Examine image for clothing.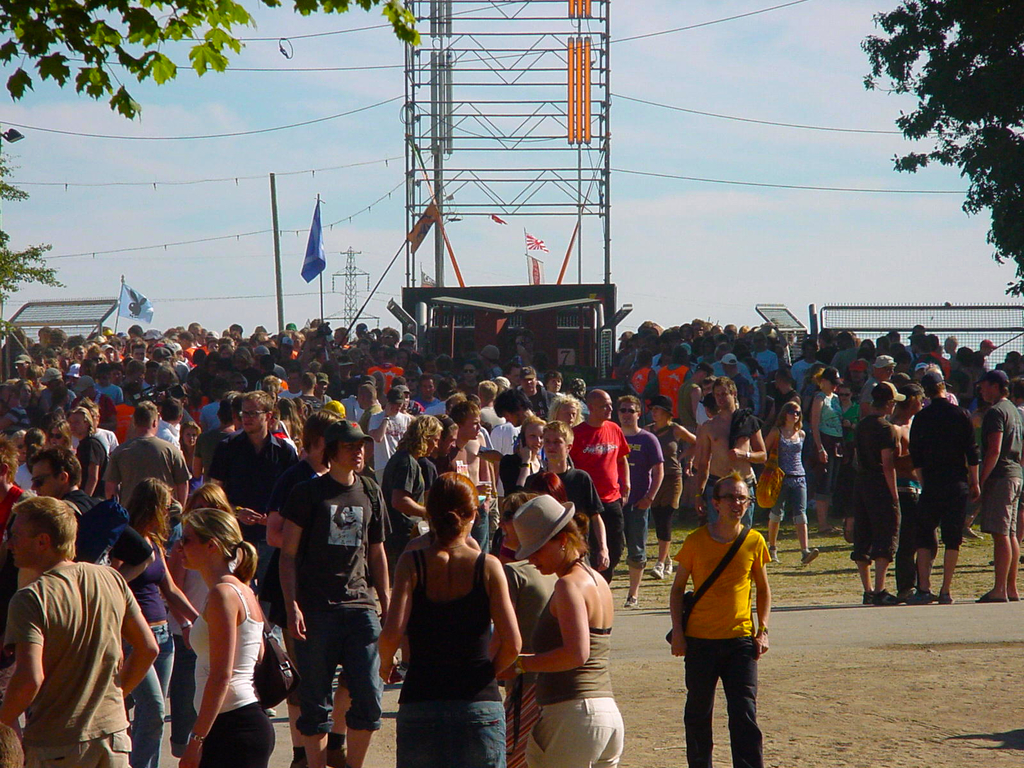
Examination result: select_region(626, 367, 655, 390).
